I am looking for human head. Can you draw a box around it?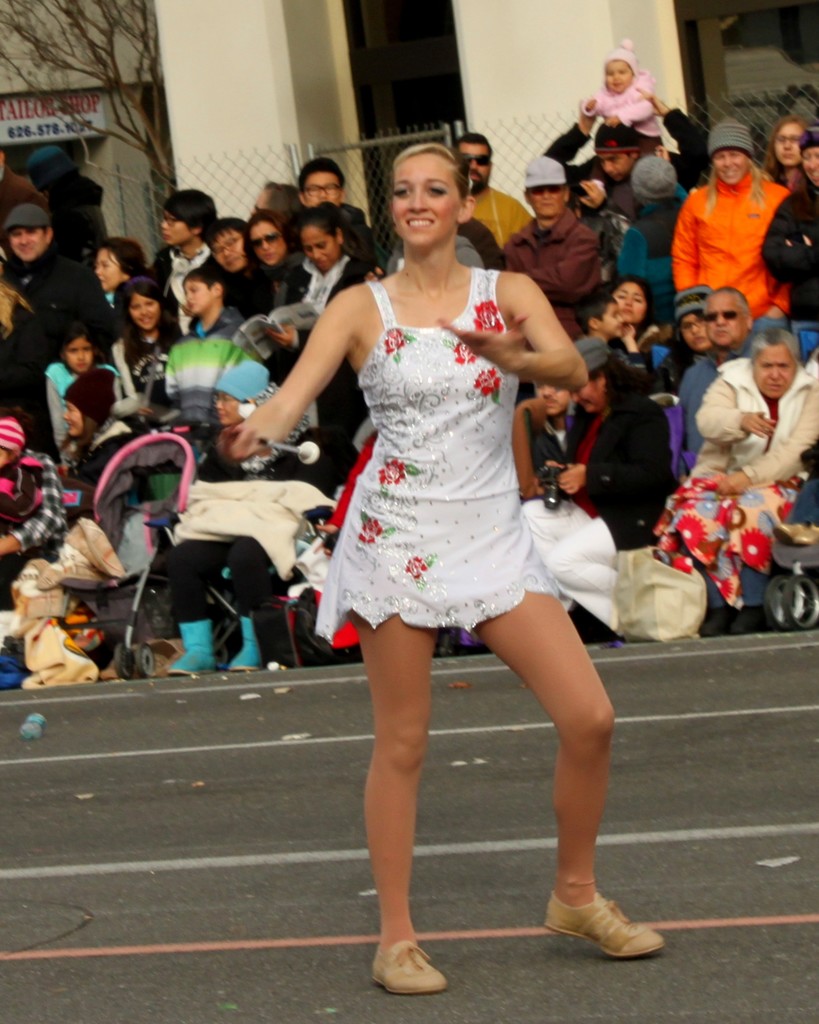
Sure, the bounding box is BBox(566, 292, 622, 338).
